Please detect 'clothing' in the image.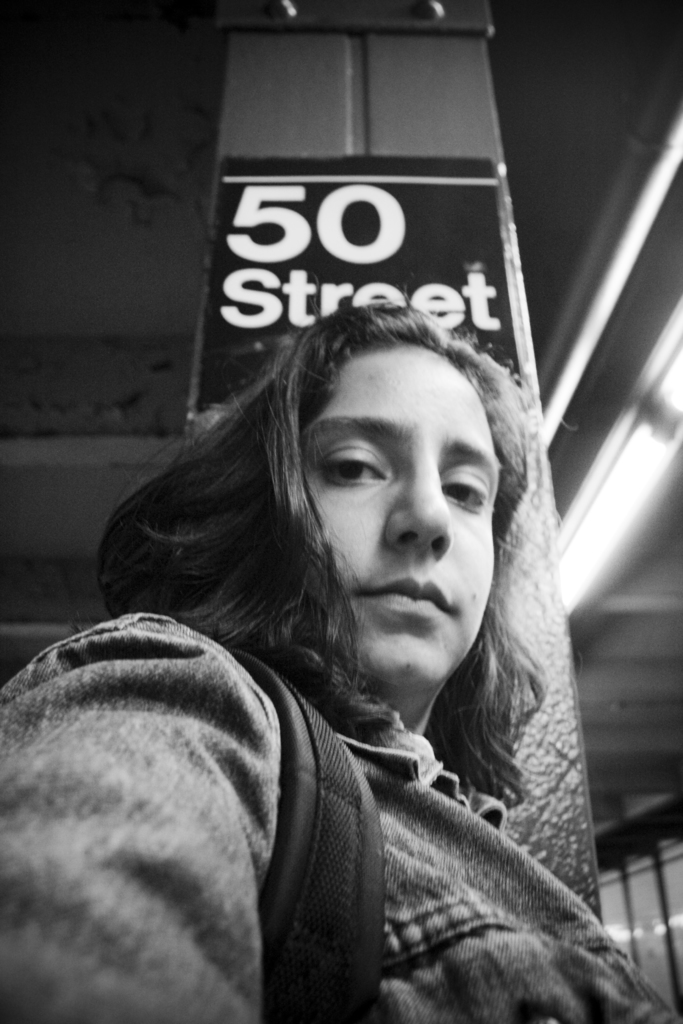
[0, 613, 679, 1023].
